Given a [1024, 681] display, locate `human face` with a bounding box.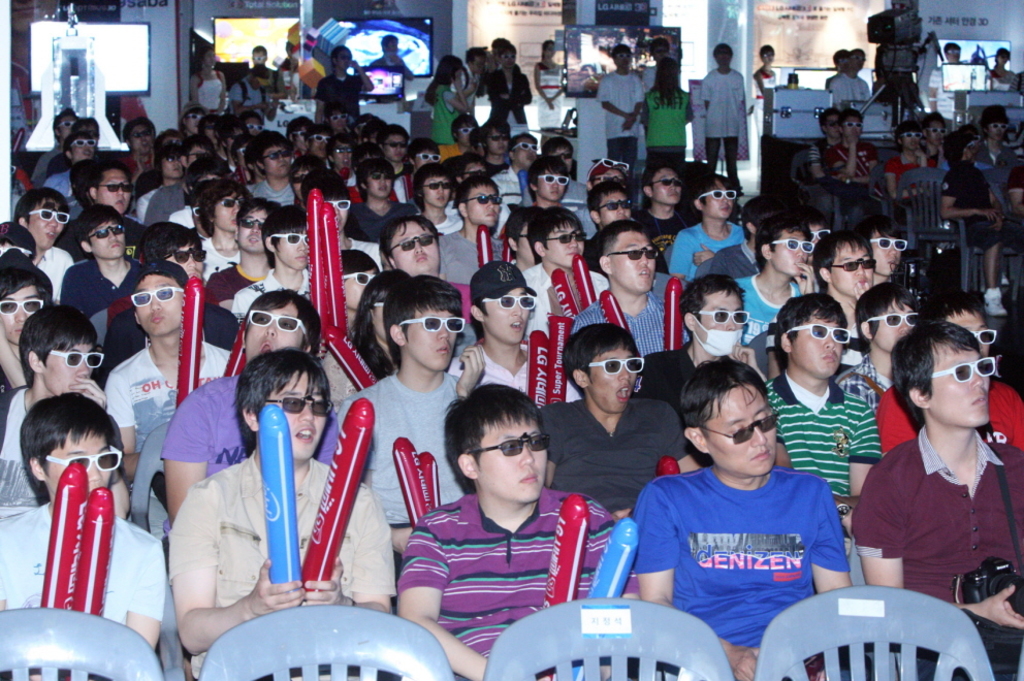
Located: region(276, 229, 310, 271).
